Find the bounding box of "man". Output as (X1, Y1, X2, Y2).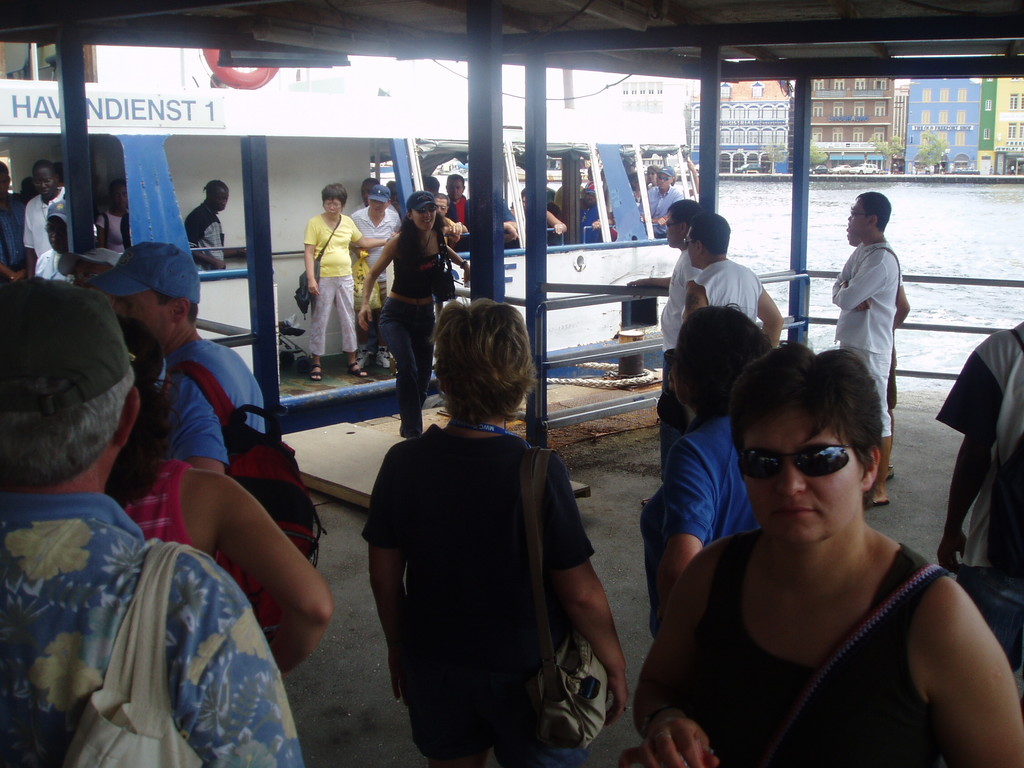
(7, 316, 259, 749).
